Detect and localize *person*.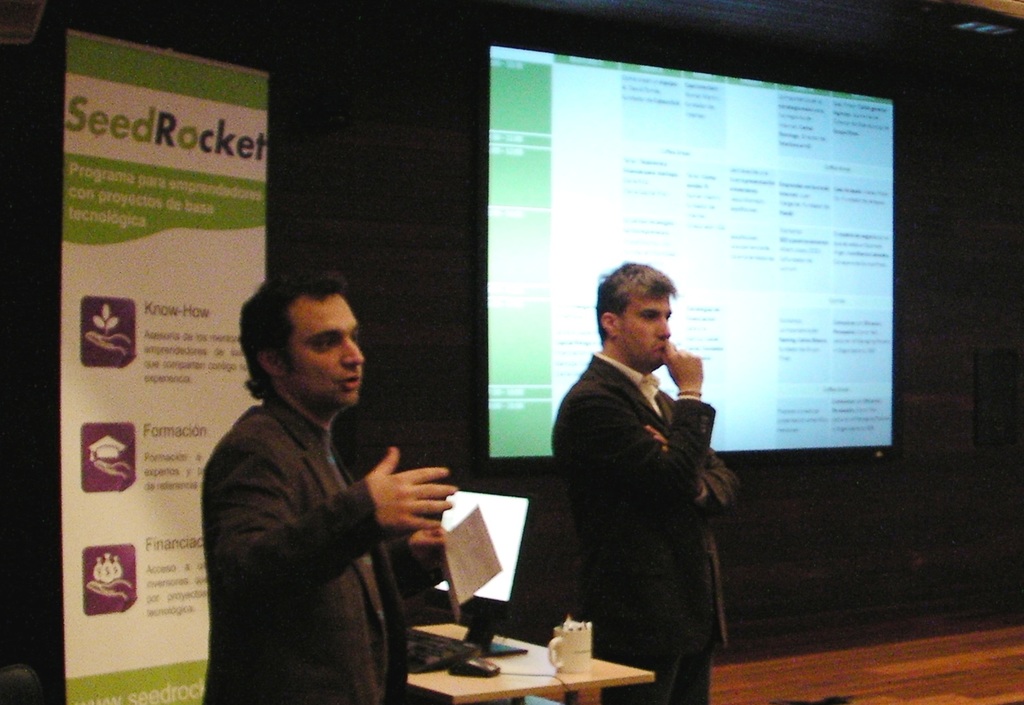
Localized at box(545, 257, 740, 704).
